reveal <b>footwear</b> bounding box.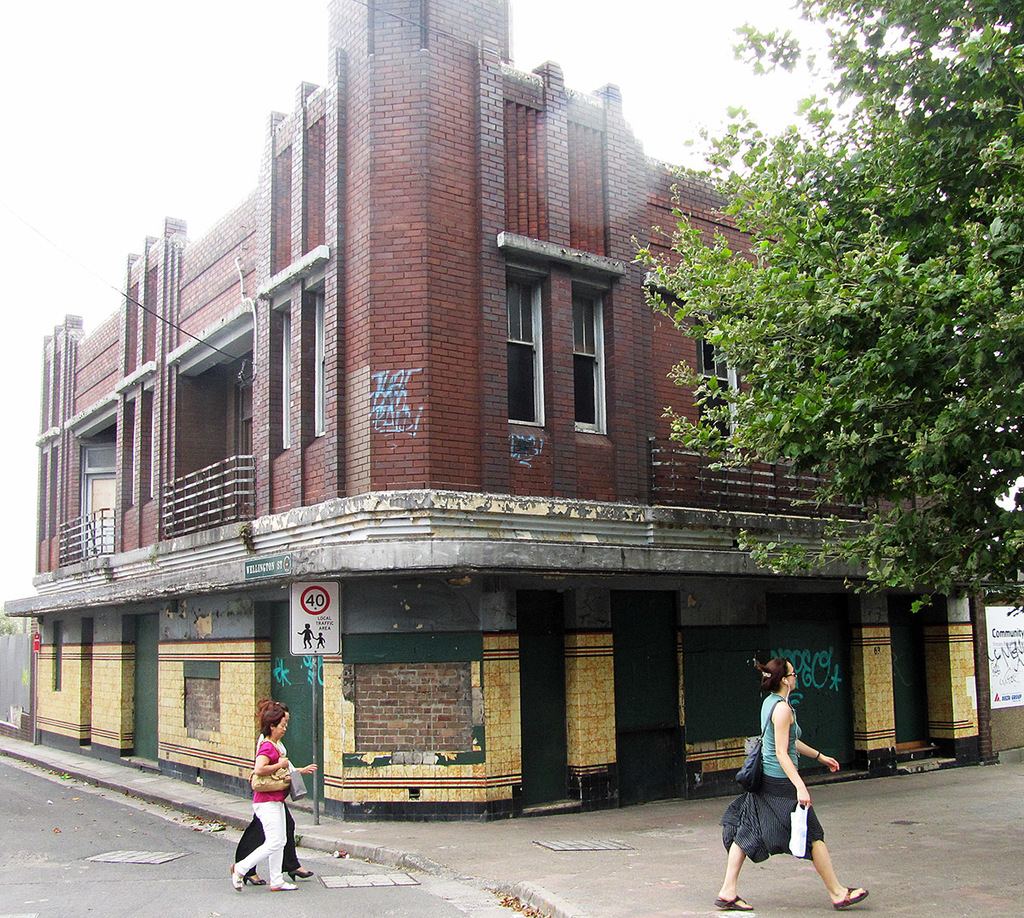
Revealed: x1=835 y1=888 x2=868 y2=909.
